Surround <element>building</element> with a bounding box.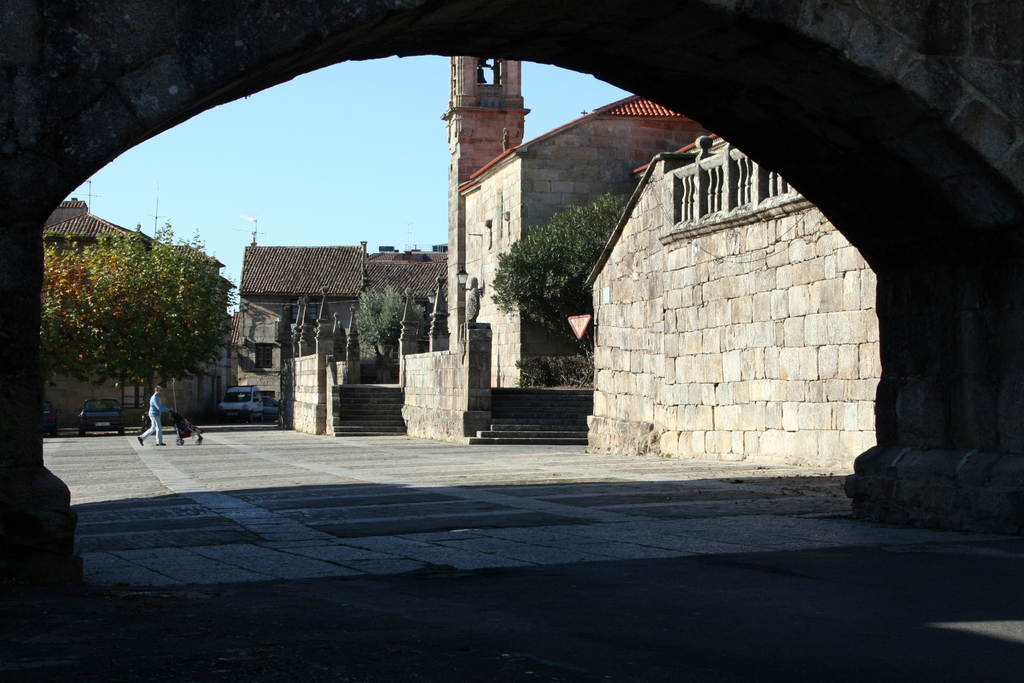
[x1=237, y1=236, x2=451, y2=414].
